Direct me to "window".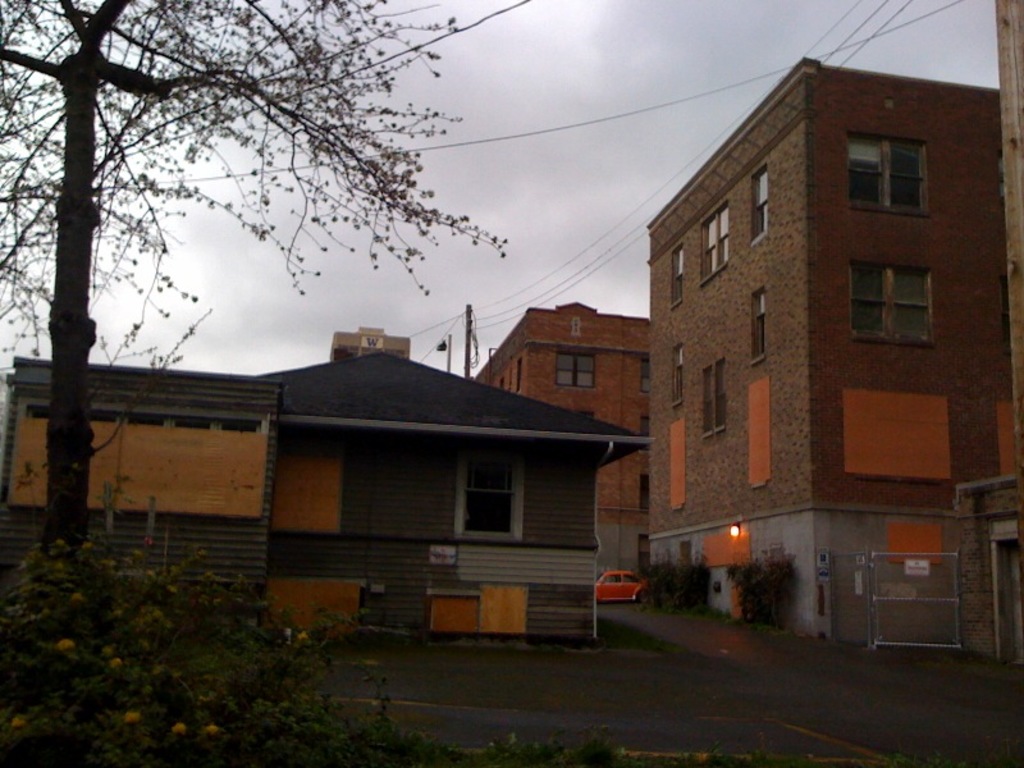
Direction: {"x1": 667, "y1": 337, "x2": 685, "y2": 410}.
